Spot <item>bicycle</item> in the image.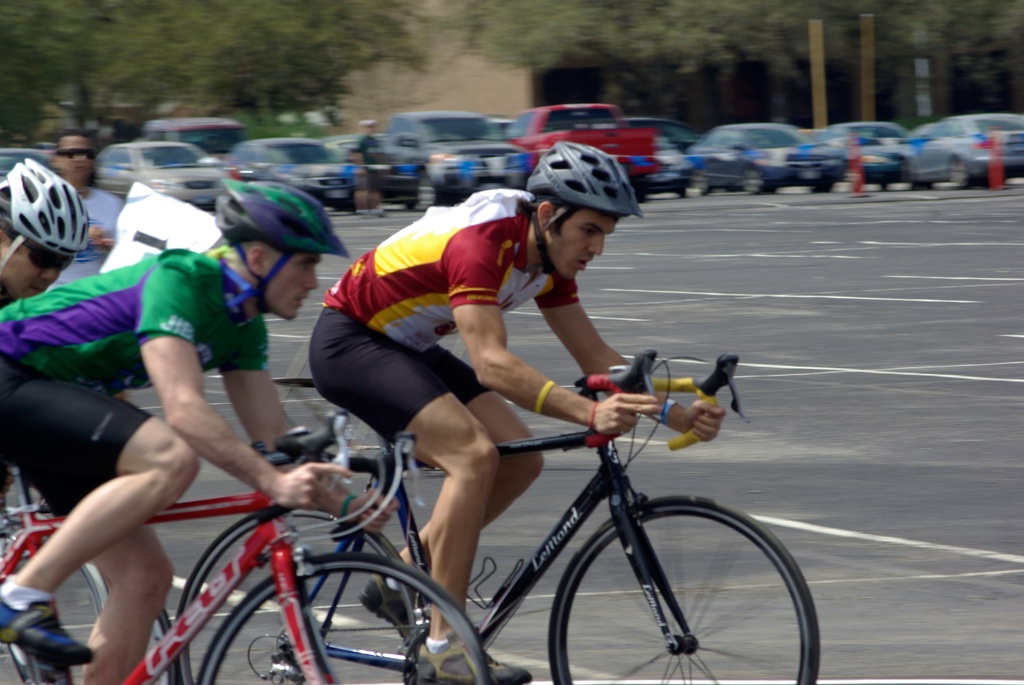
<item>bicycle</item> found at BBox(176, 350, 822, 684).
